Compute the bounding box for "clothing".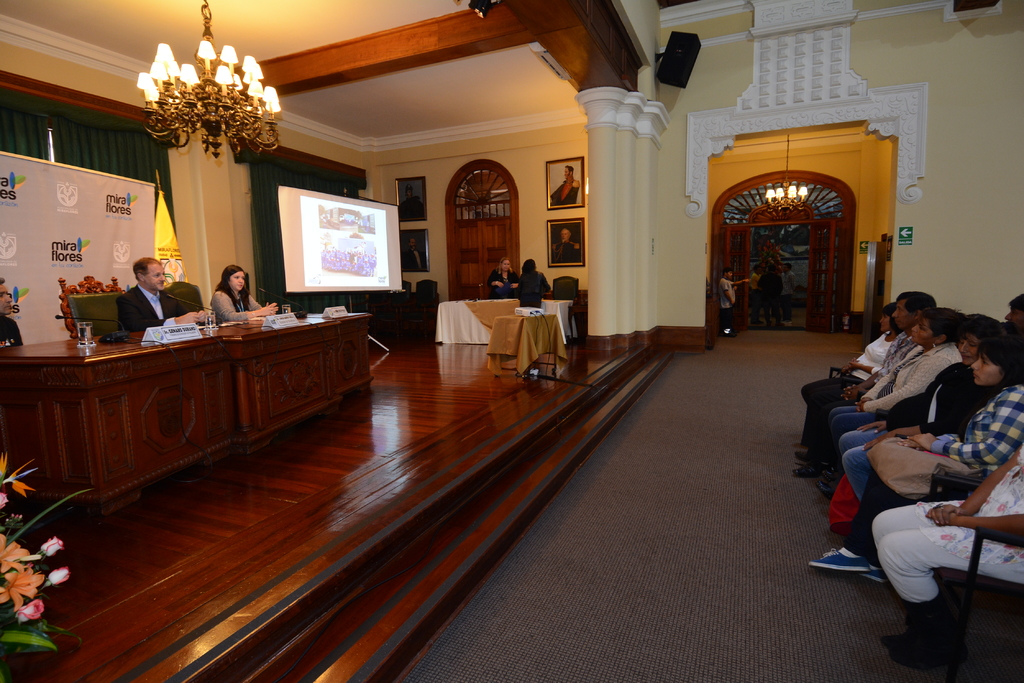
868 446 1021 600.
